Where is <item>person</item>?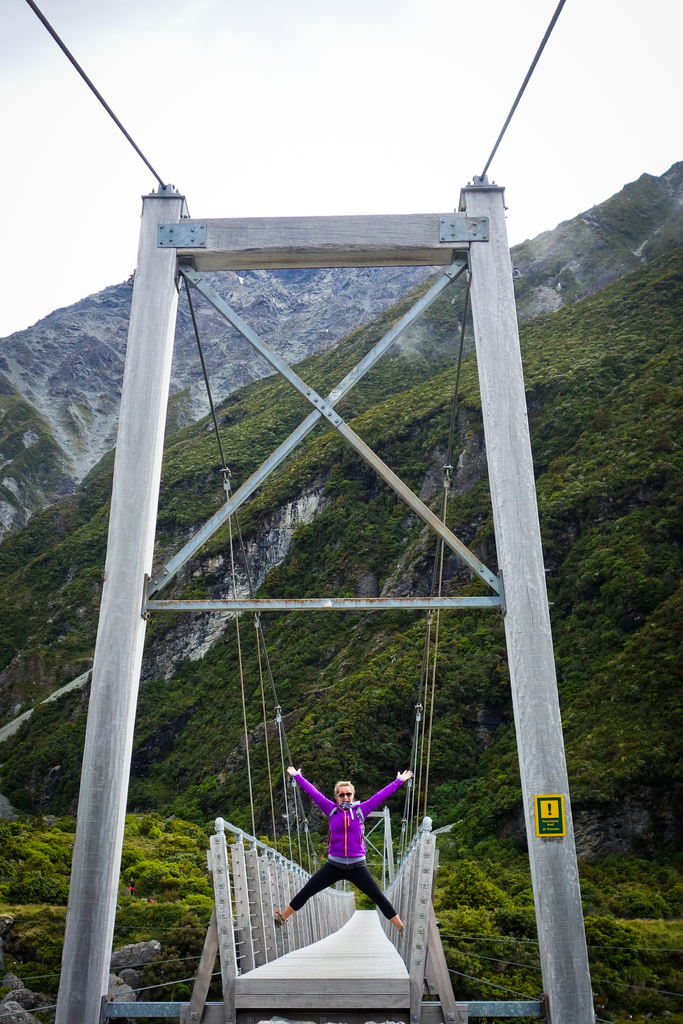
289/763/413/937.
